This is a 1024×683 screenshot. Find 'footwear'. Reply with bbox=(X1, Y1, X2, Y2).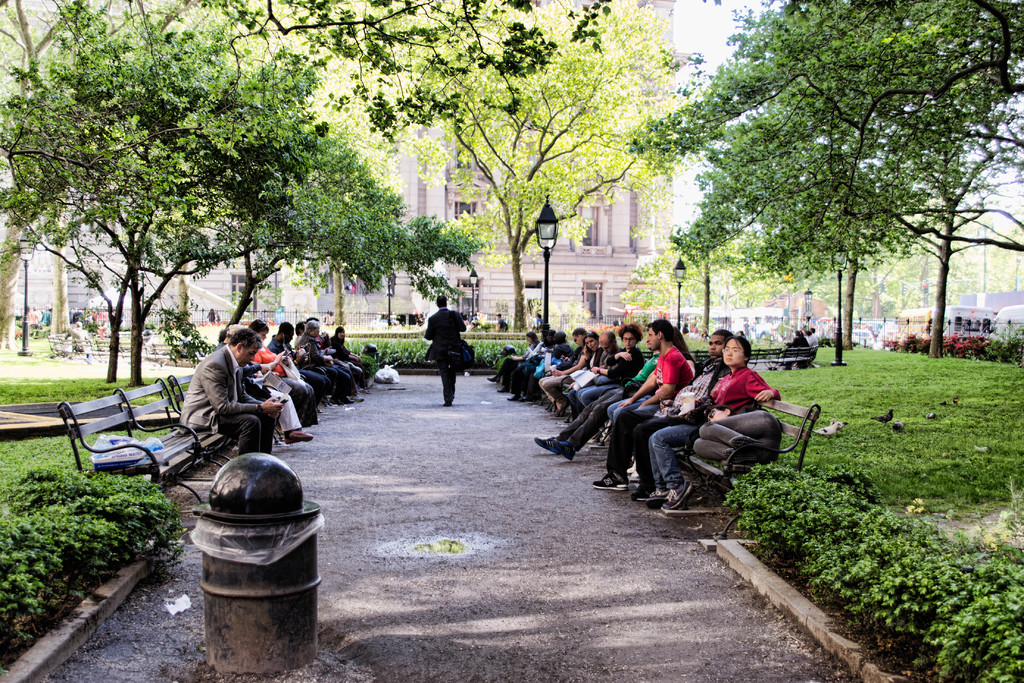
bbox=(531, 431, 559, 450).
